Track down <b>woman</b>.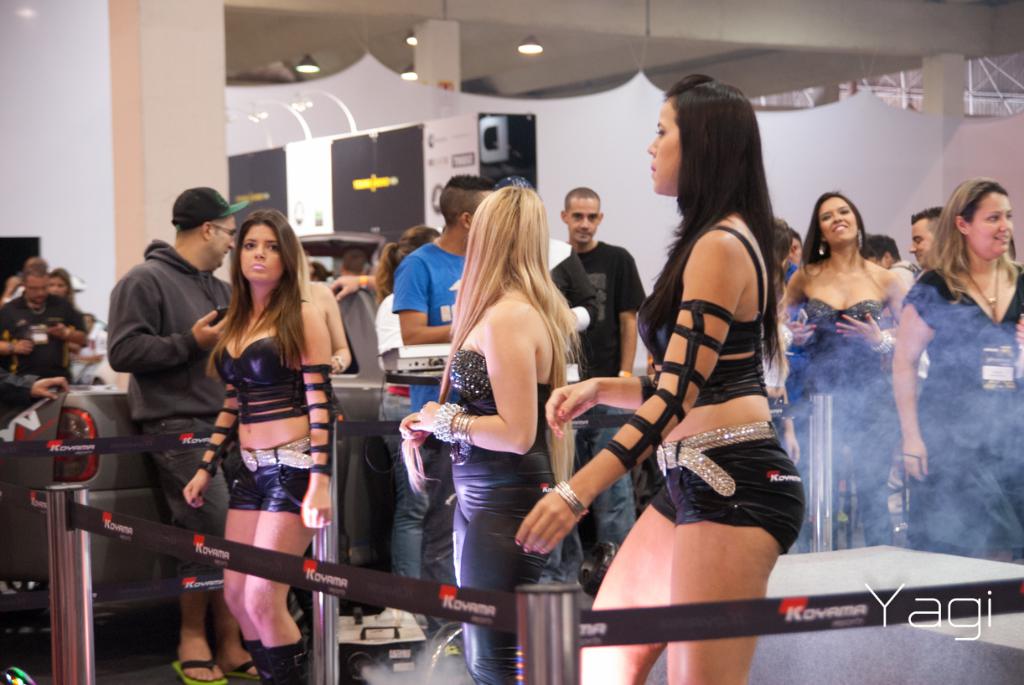
Tracked to (left=778, top=192, right=908, bottom=543).
